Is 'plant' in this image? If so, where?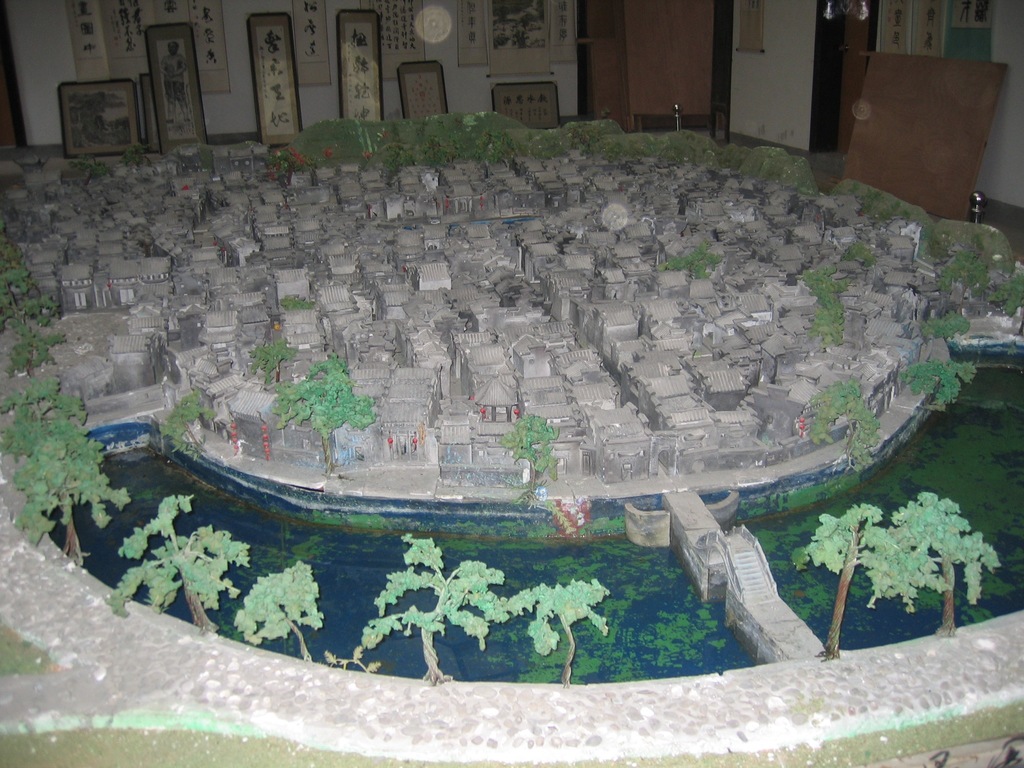
Yes, at detection(894, 353, 973, 408).
